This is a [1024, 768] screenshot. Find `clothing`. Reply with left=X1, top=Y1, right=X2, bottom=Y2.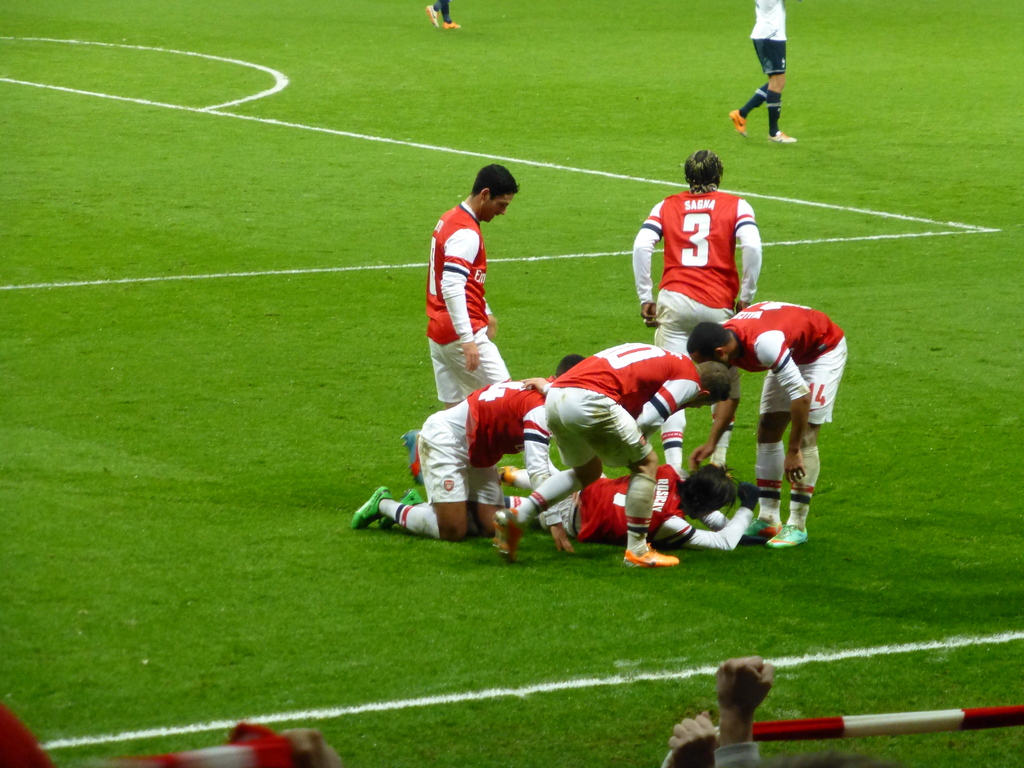
left=423, top=156, right=516, bottom=426.
